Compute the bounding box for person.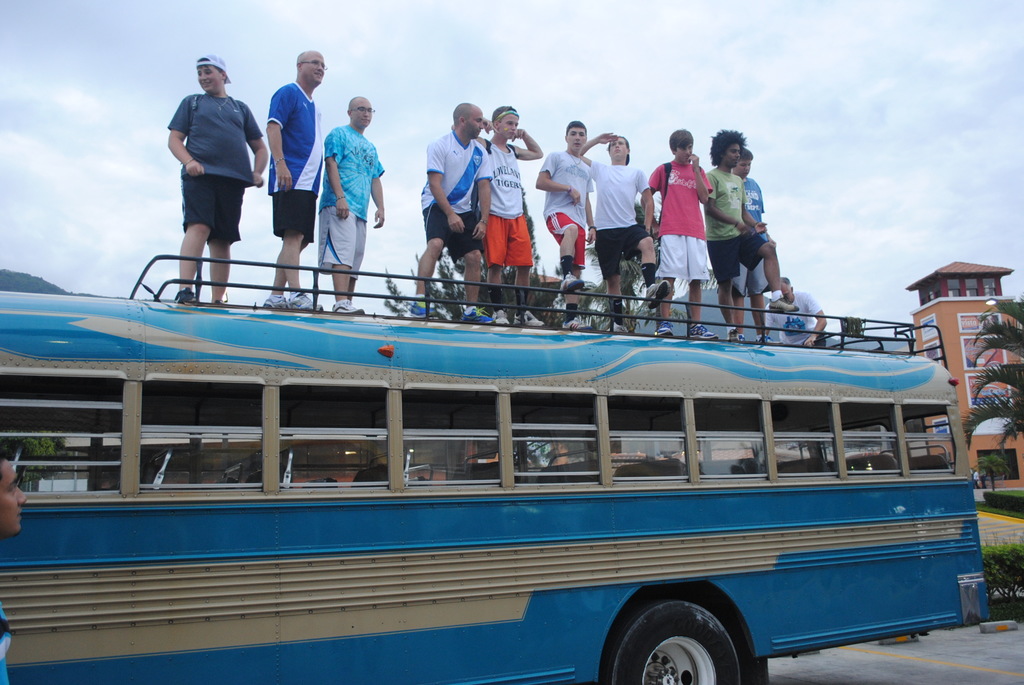
0,450,27,684.
